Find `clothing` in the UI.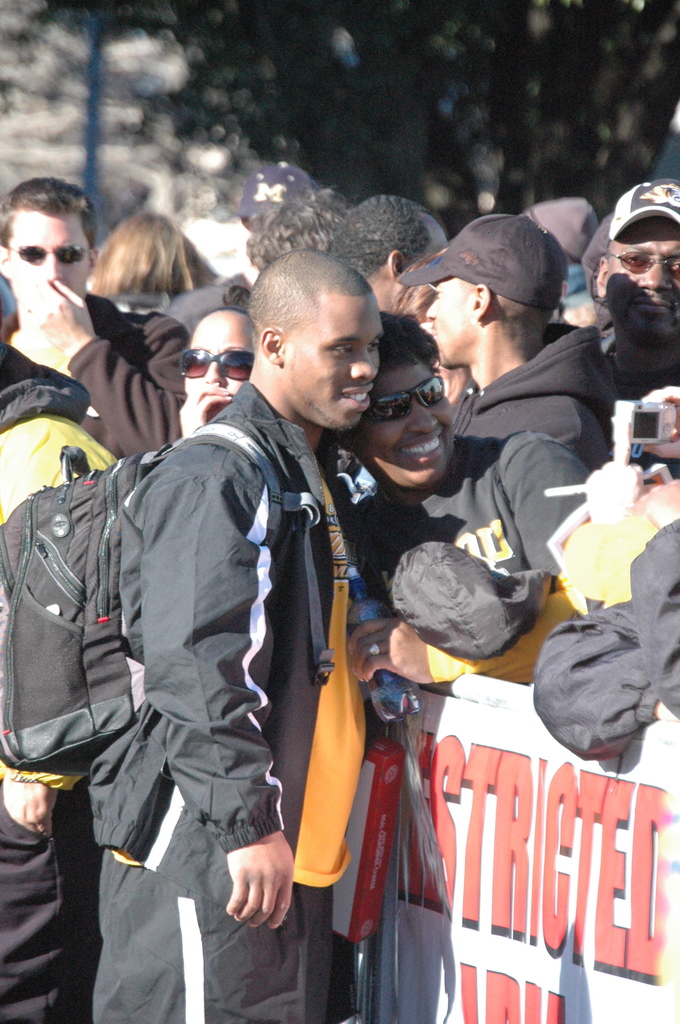
UI element at 541,510,679,757.
